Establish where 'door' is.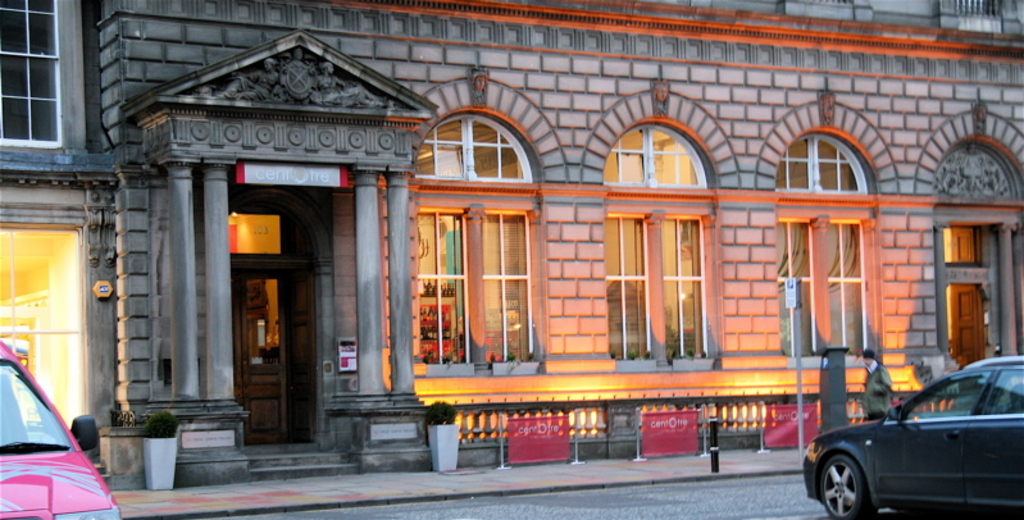
Established at pyautogui.locateOnScreen(227, 186, 313, 455).
